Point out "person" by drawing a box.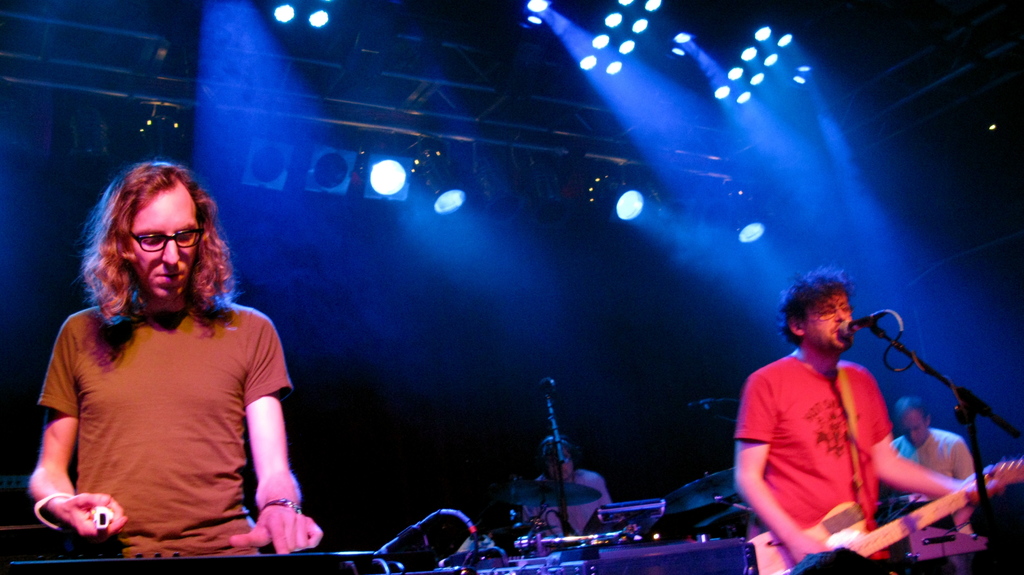
<bbox>522, 437, 616, 537</bbox>.
